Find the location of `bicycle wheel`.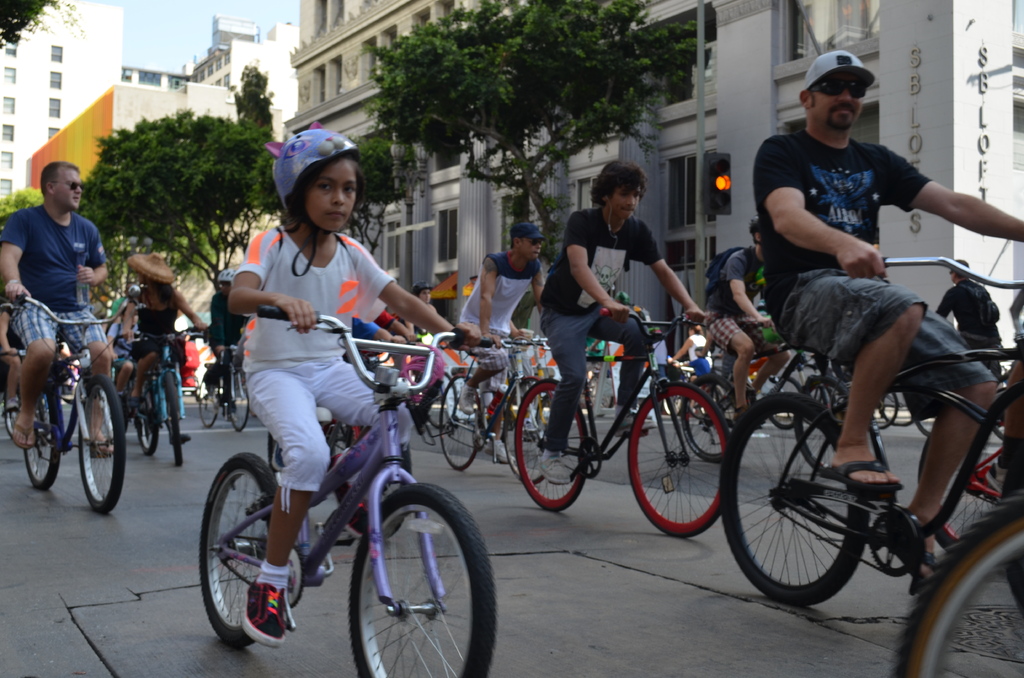
Location: bbox=[733, 397, 877, 613].
